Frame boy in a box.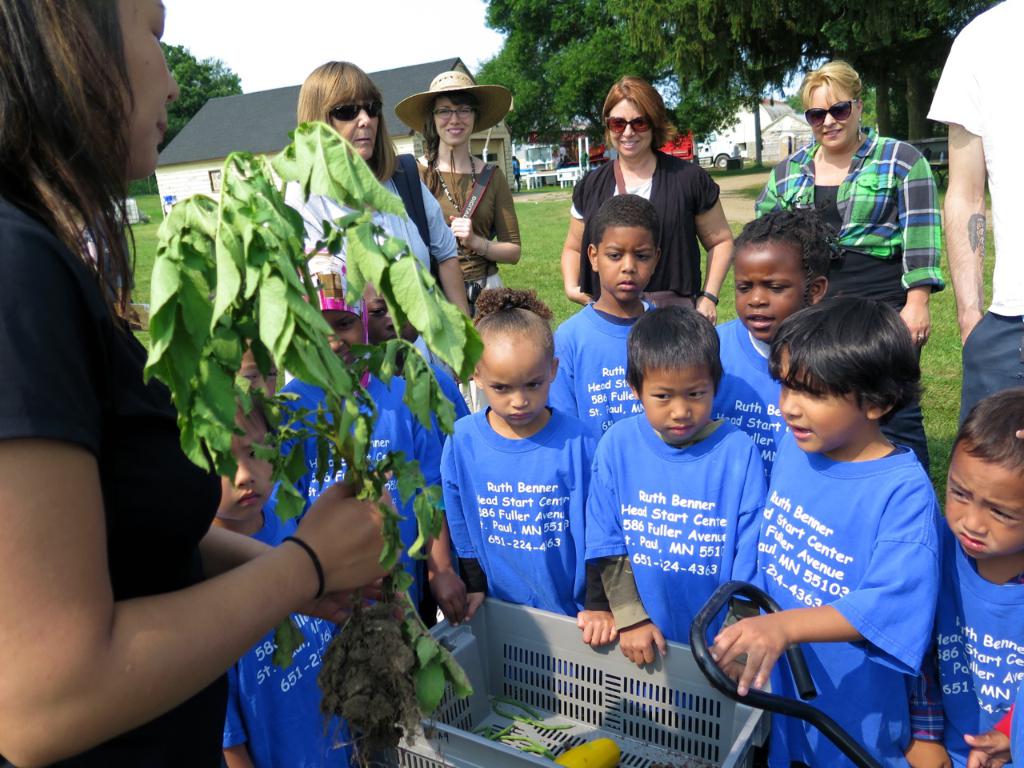
<bbox>581, 303, 776, 751</bbox>.
